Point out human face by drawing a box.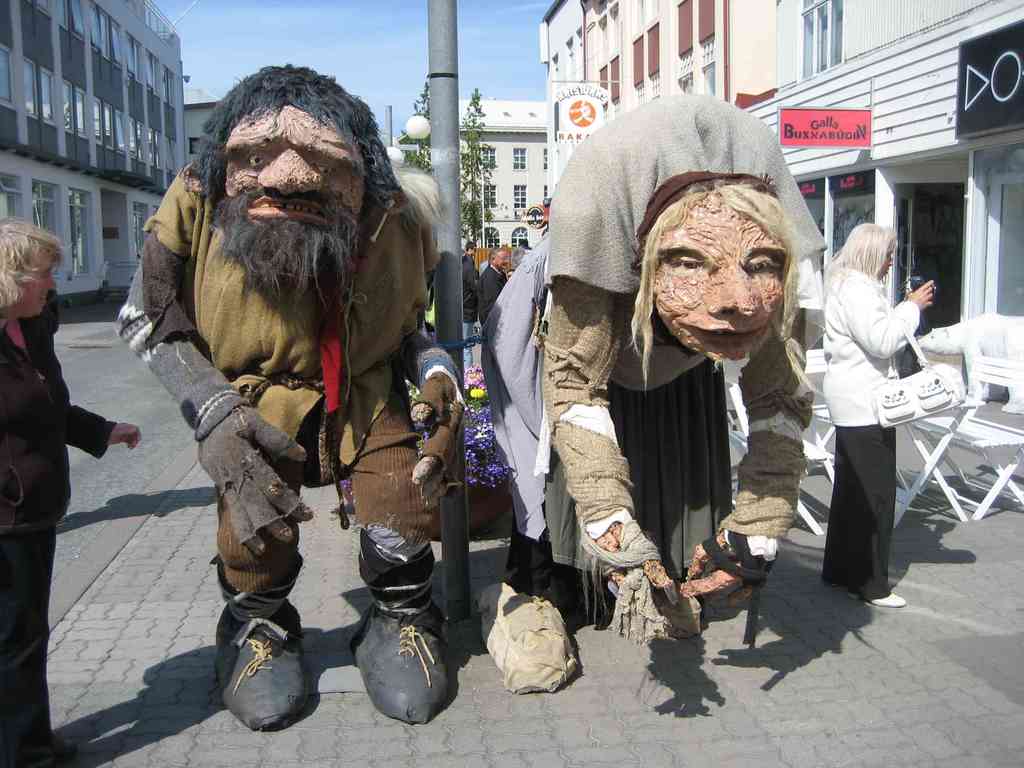
(654,198,784,360).
